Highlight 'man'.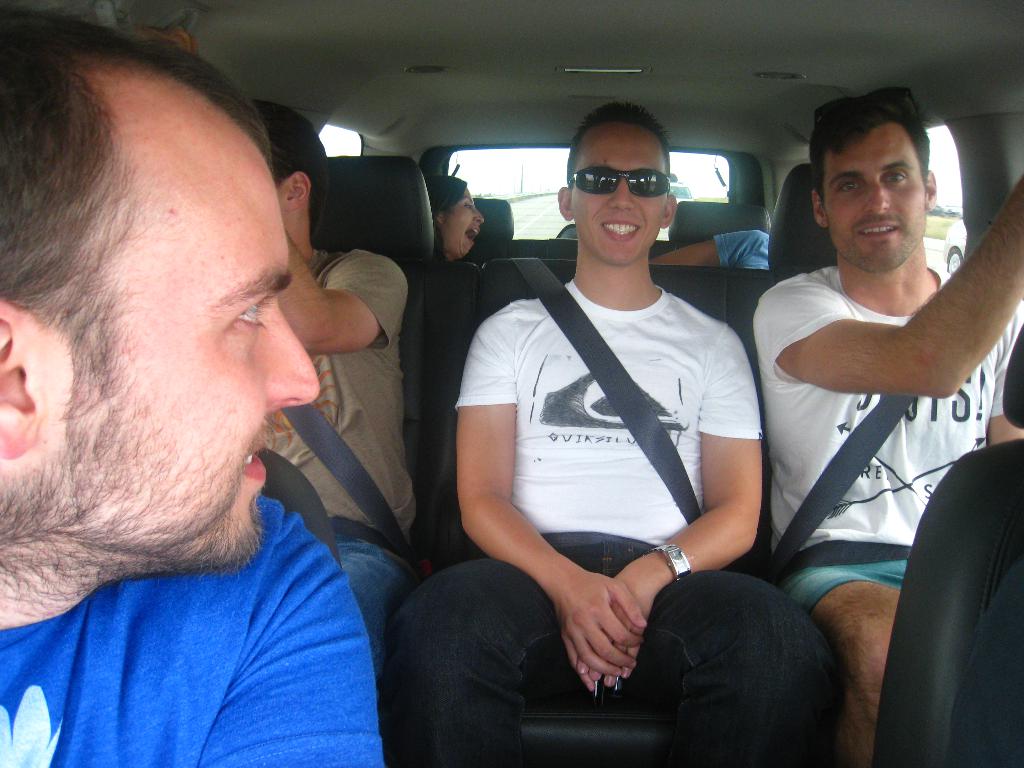
Highlighted region: {"x1": 753, "y1": 90, "x2": 1023, "y2": 767}.
